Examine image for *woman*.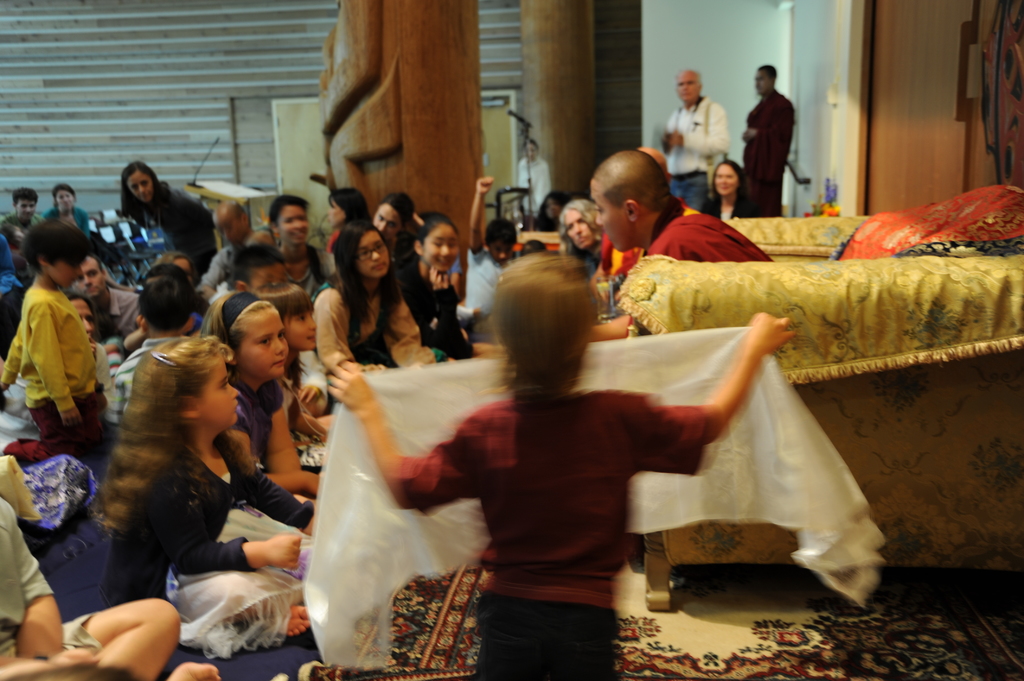
Examination result: BBox(706, 156, 751, 221).
